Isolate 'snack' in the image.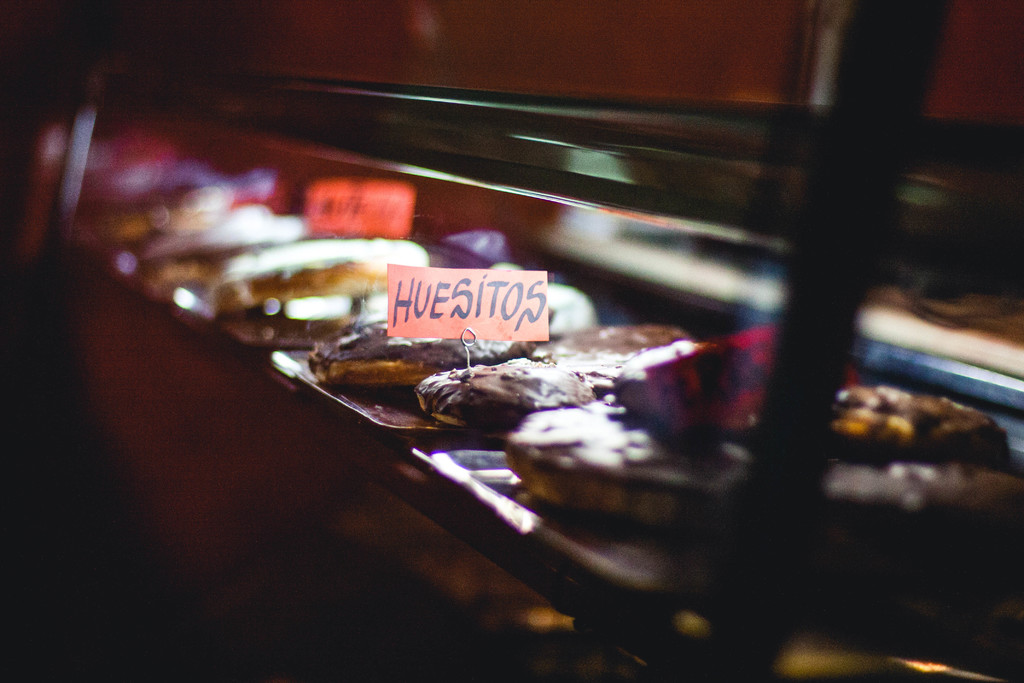
Isolated region: x1=842 y1=386 x2=1012 y2=470.
